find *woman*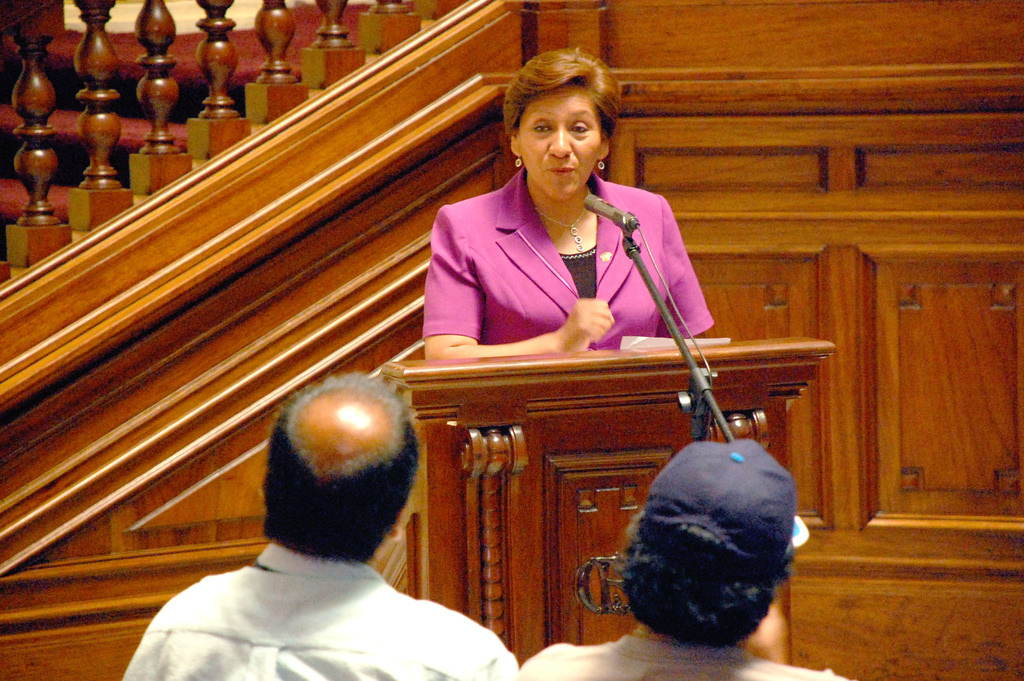
box=[424, 47, 720, 354]
